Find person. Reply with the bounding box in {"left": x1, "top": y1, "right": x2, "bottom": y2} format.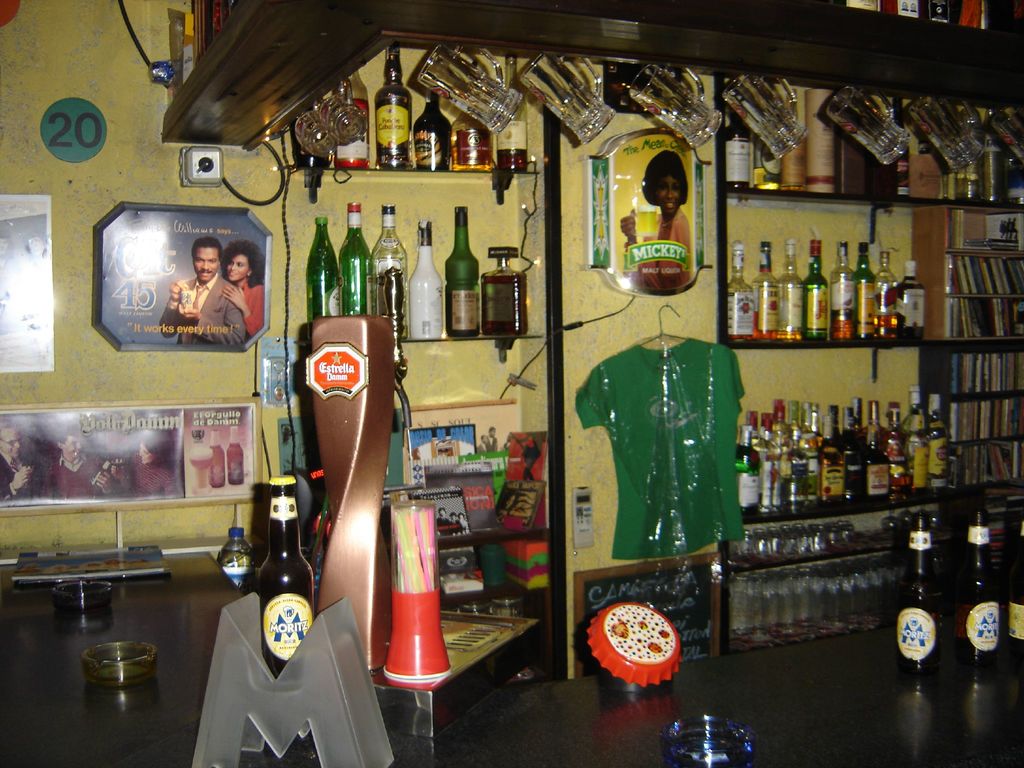
{"left": 635, "top": 141, "right": 705, "bottom": 285}.
